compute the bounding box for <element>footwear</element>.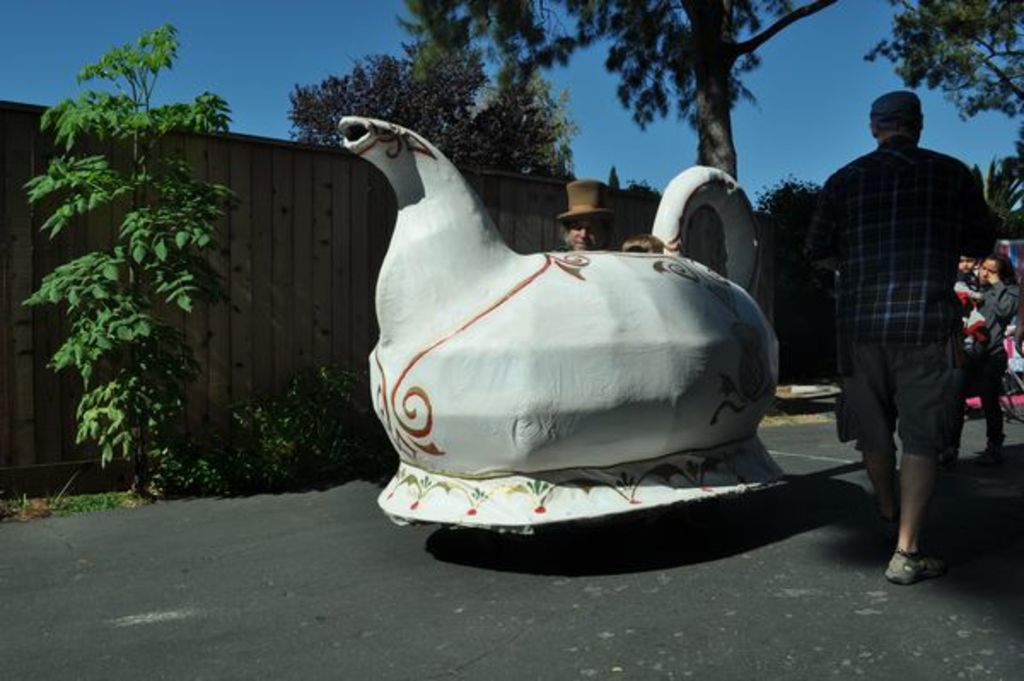
bbox=[884, 519, 905, 534].
